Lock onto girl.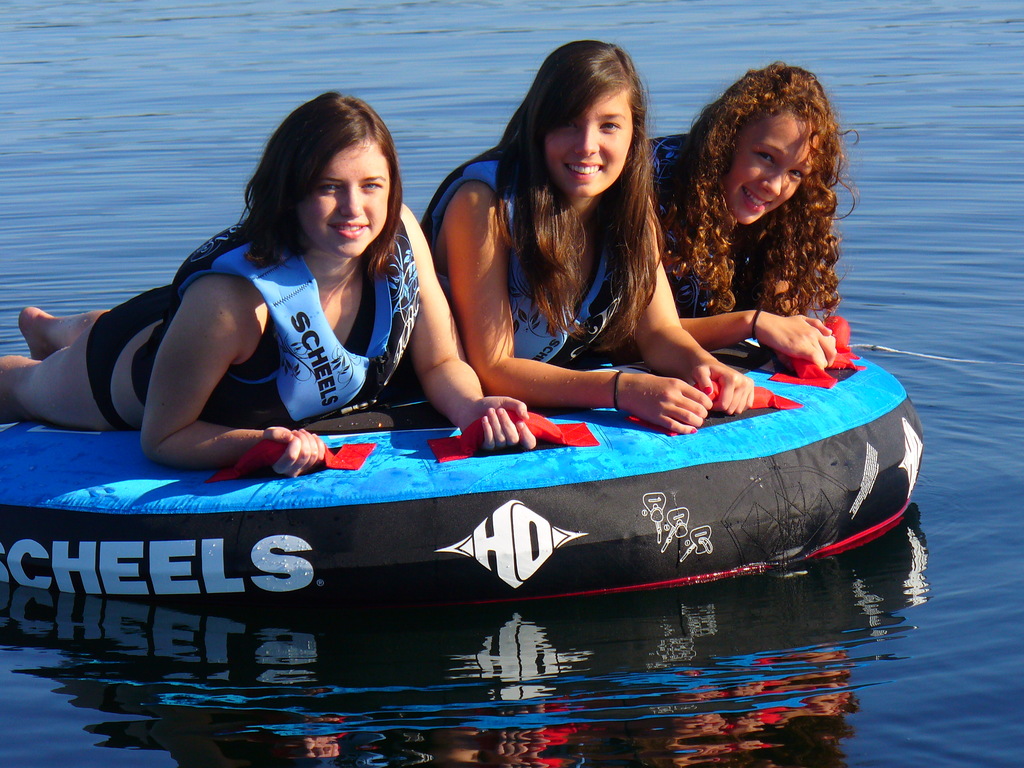
Locked: {"left": 647, "top": 62, "right": 860, "bottom": 376}.
